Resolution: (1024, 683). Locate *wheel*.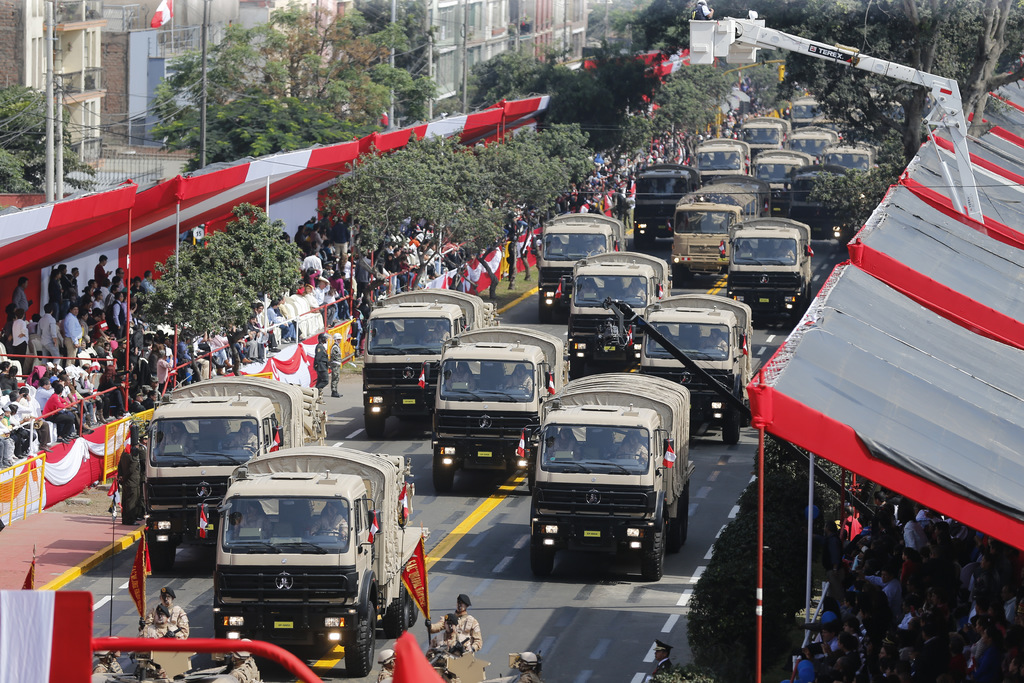
<bbox>669, 512, 689, 549</bbox>.
